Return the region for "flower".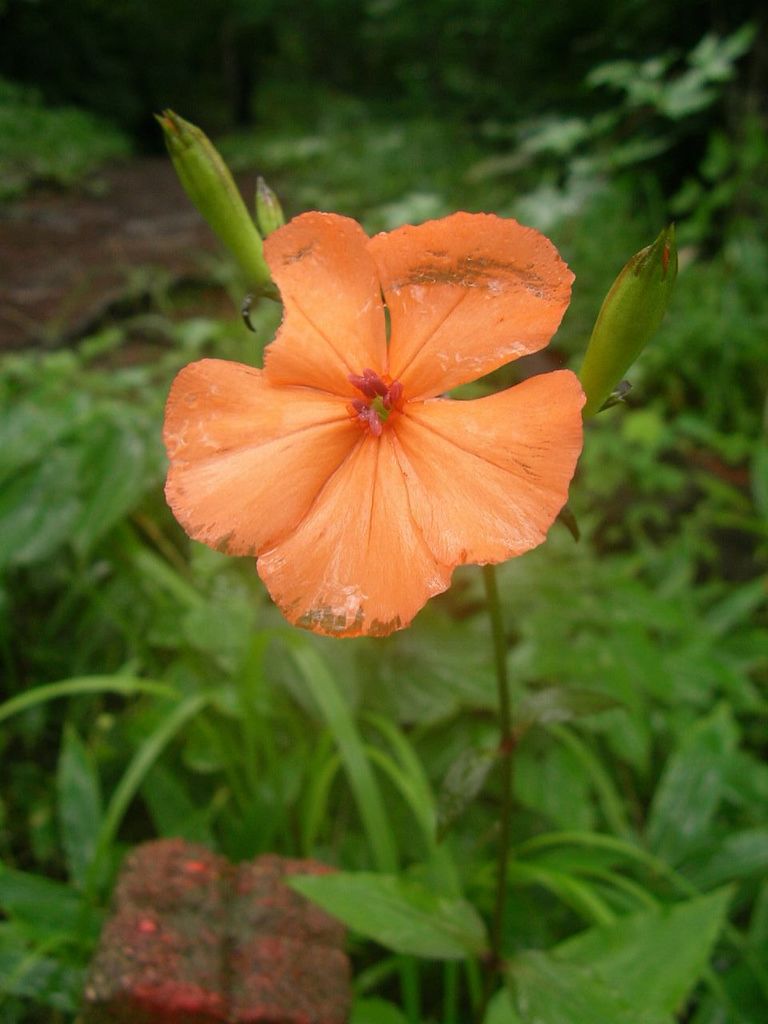
162 212 585 638.
